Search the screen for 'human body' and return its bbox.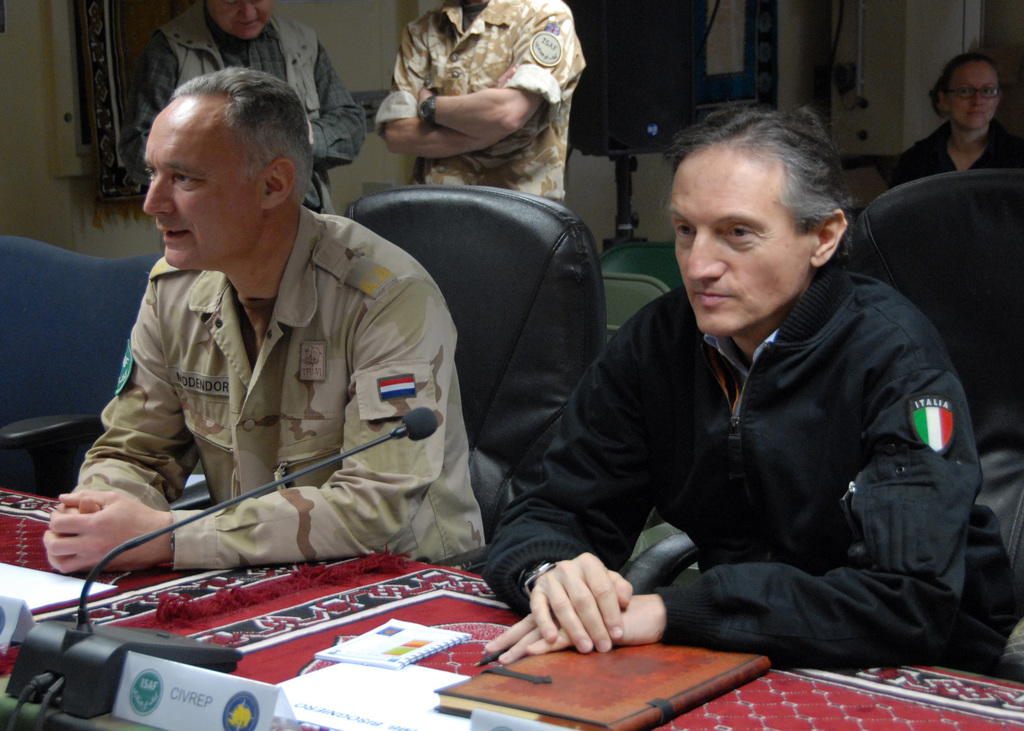
Found: select_region(38, 209, 508, 578).
